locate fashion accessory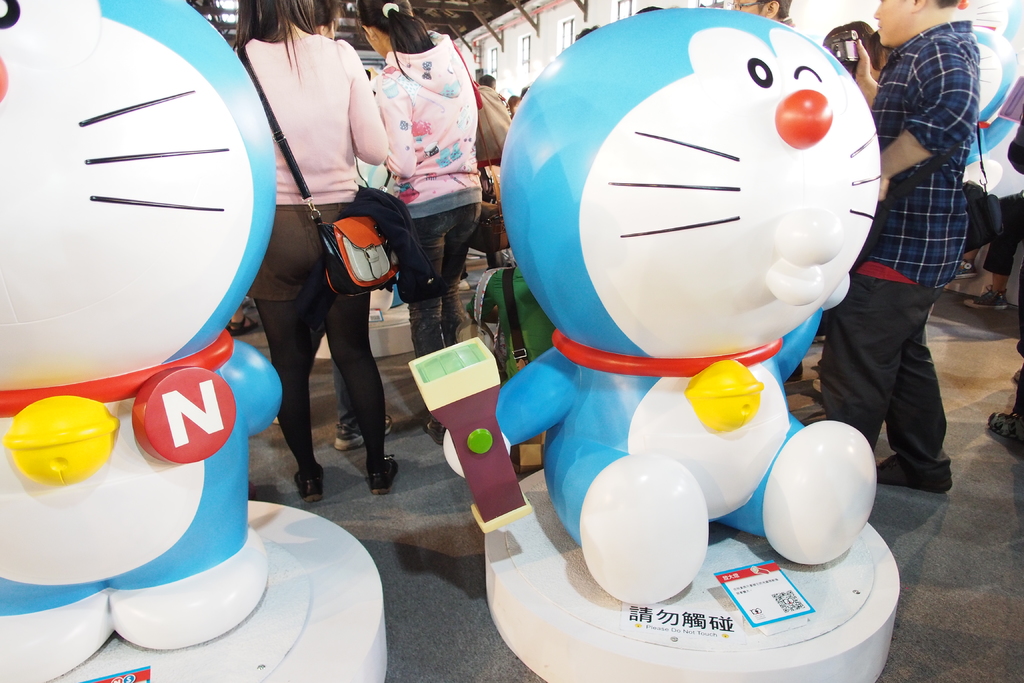
BBox(234, 40, 404, 301)
